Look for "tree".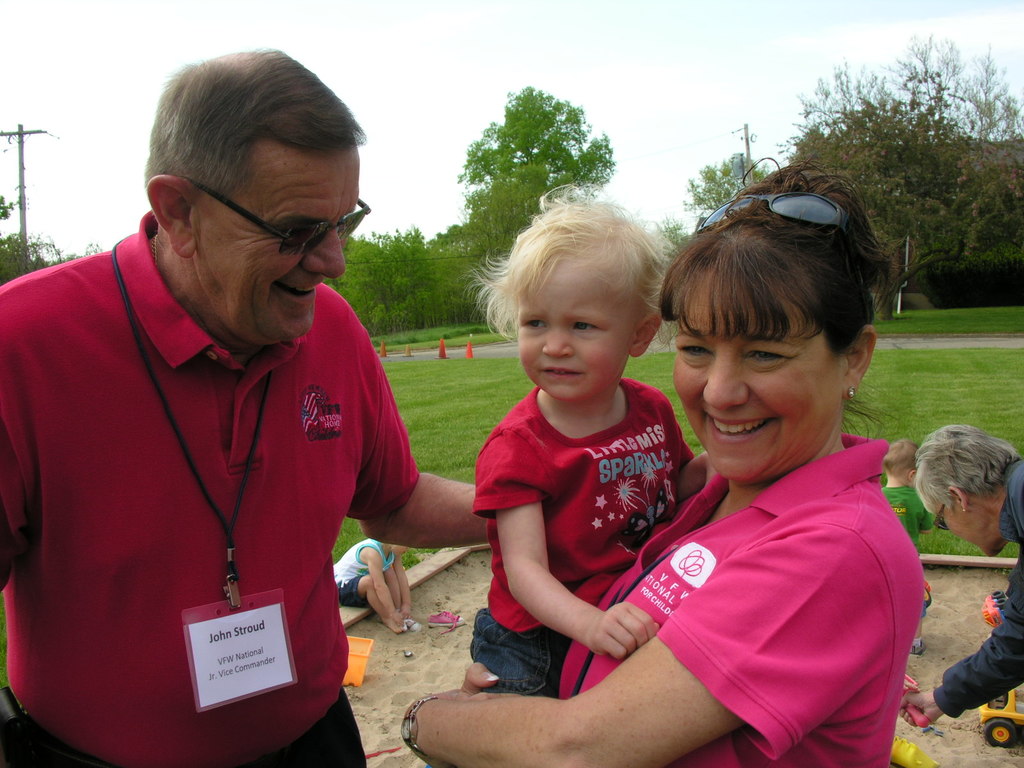
Found: select_region(324, 225, 508, 357).
